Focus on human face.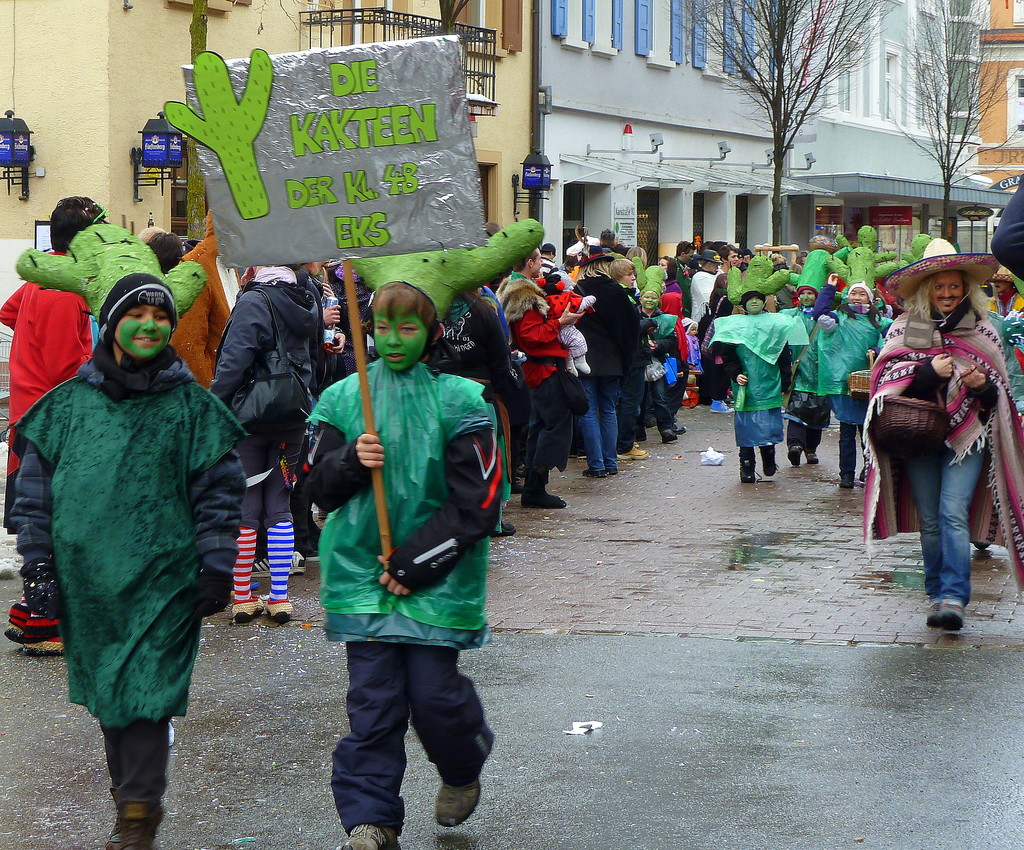
Focused at left=374, top=307, right=424, bottom=375.
